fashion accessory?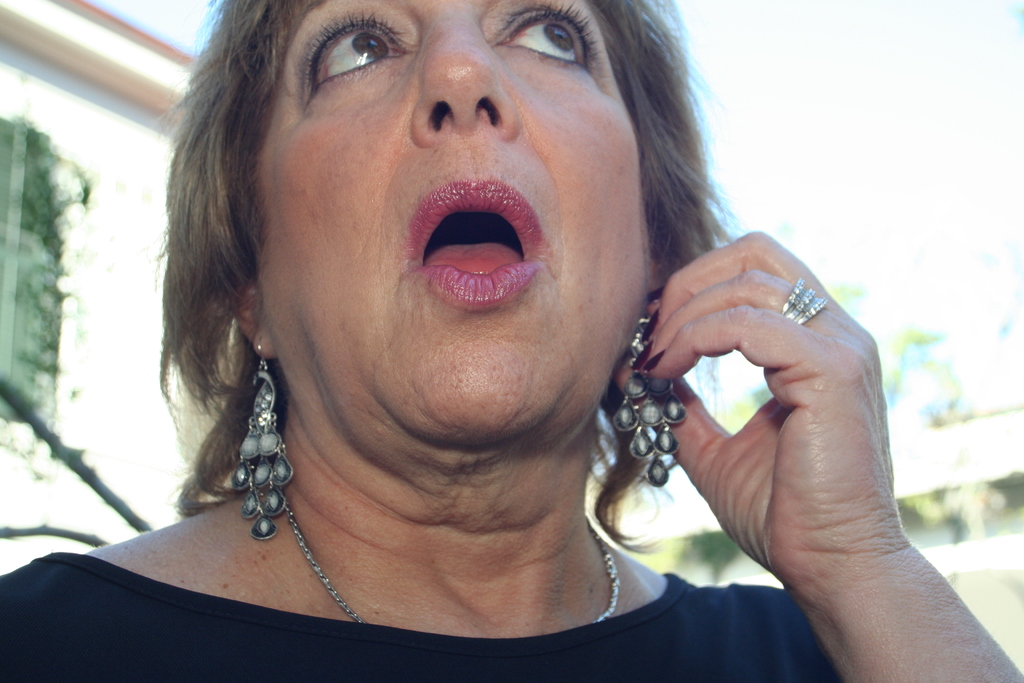
<box>616,310,689,486</box>
